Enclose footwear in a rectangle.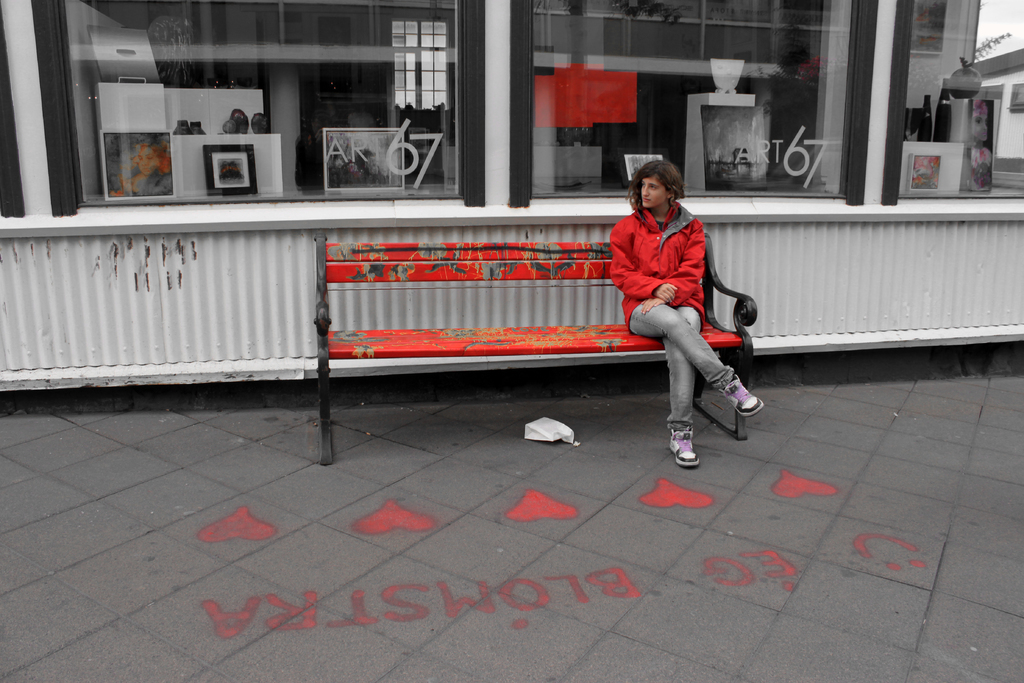
BBox(670, 429, 702, 468).
